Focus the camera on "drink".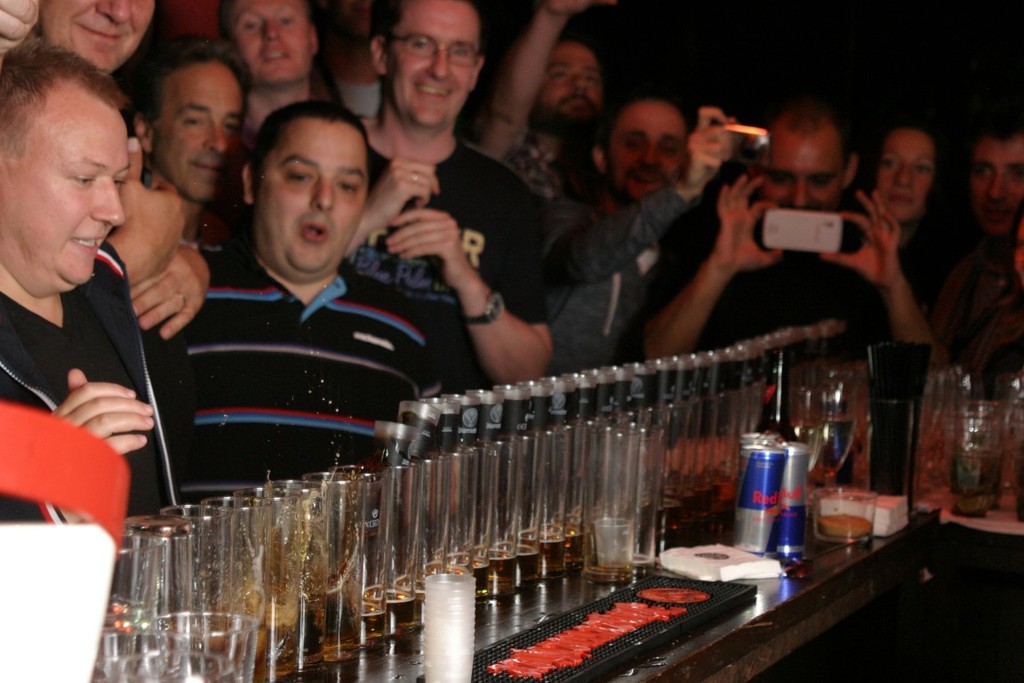
Focus region: detection(743, 439, 810, 572).
